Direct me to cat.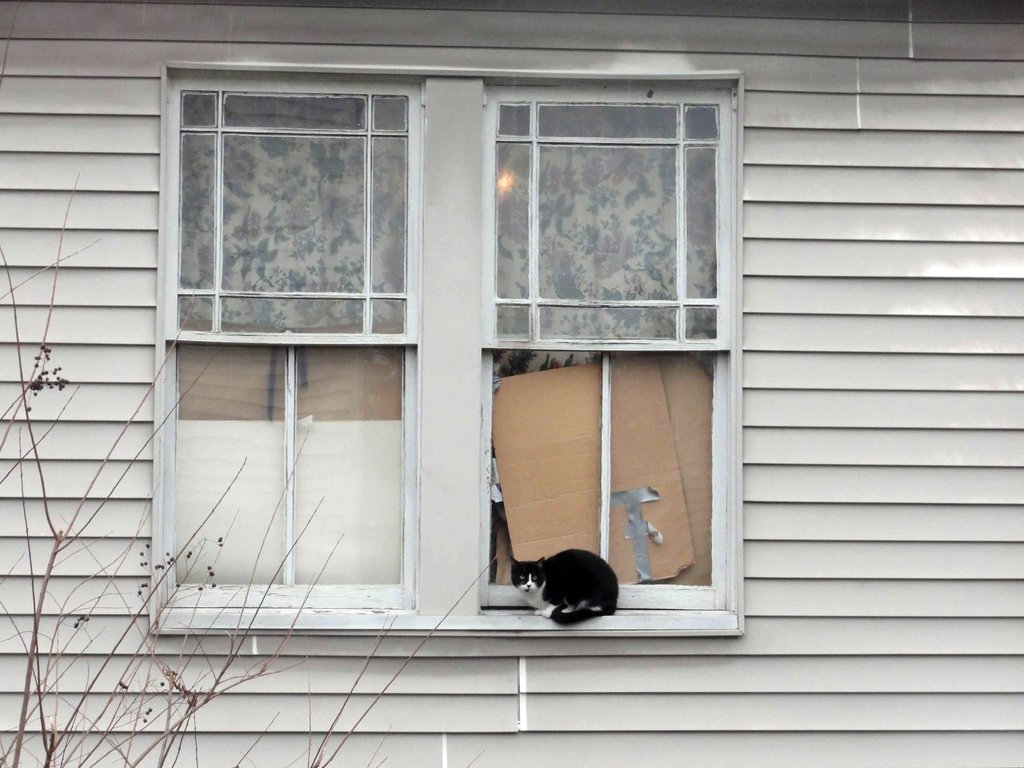
Direction: [x1=515, y1=553, x2=625, y2=630].
